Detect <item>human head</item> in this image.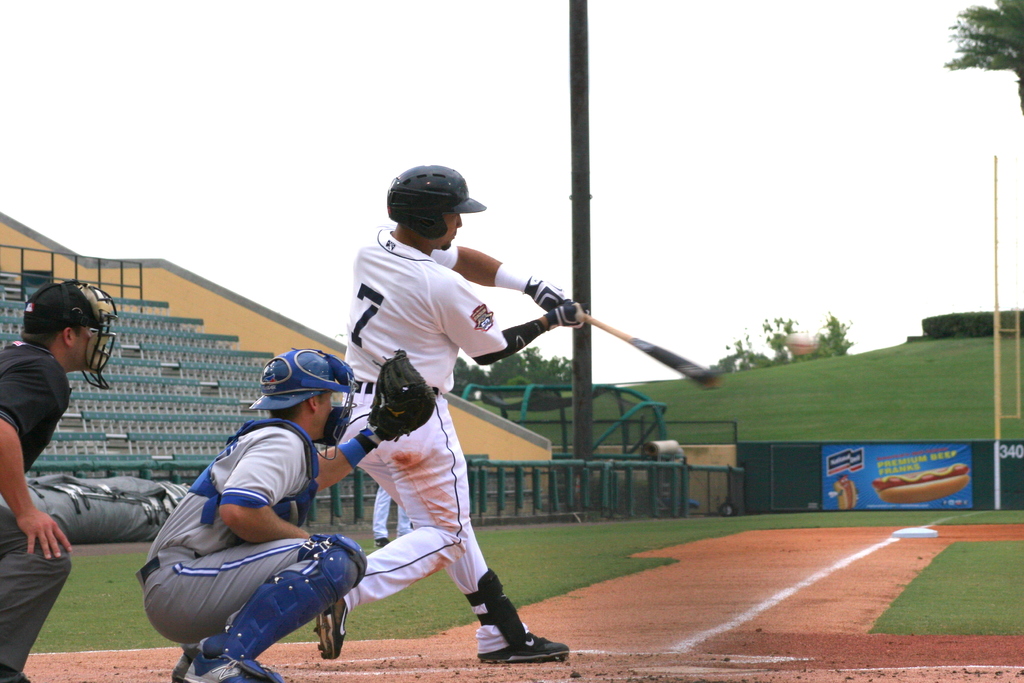
Detection: <region>381, 162, 460, 251</region>.
